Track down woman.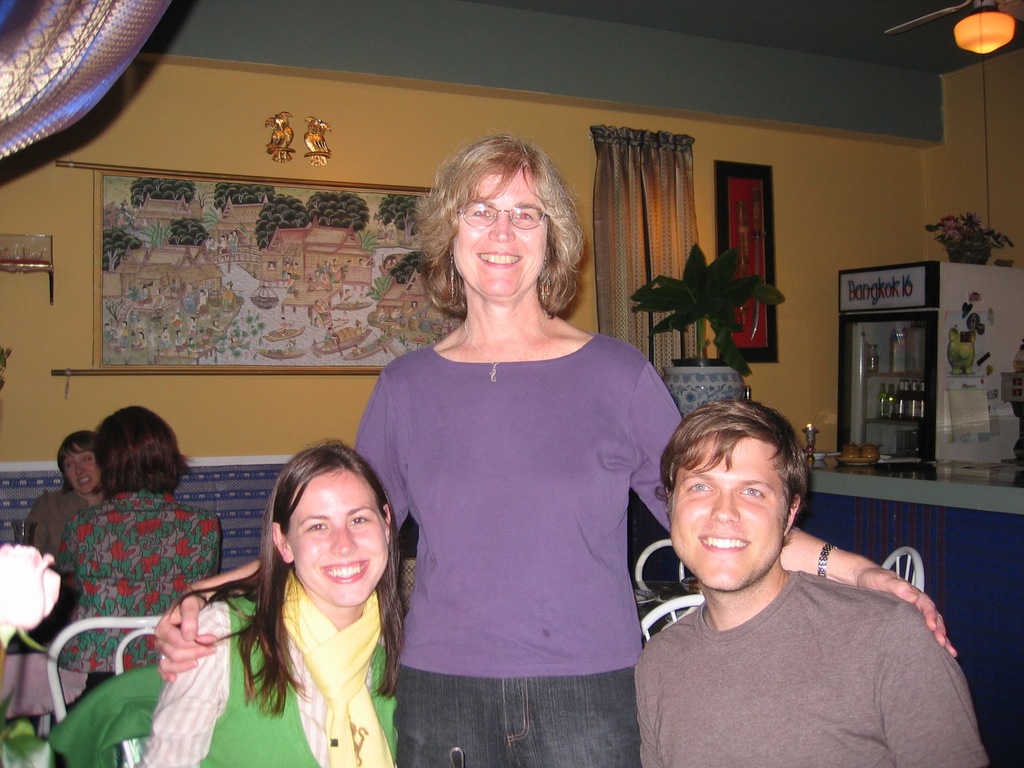
Tracked to 54/408/225/697.
